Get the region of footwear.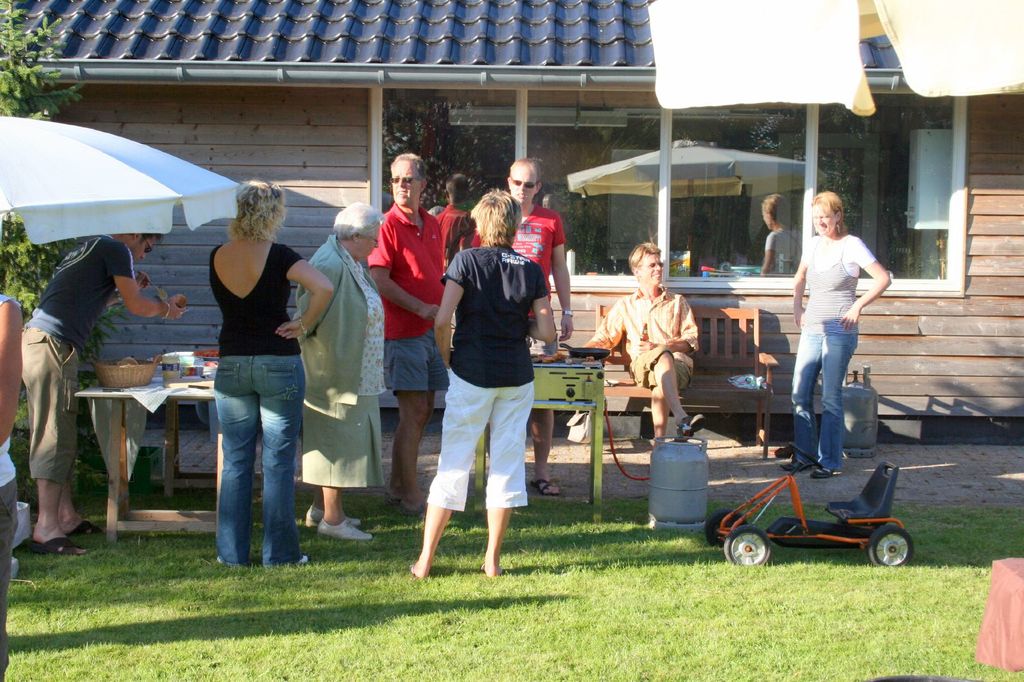
[669, 413, 709, 438].
